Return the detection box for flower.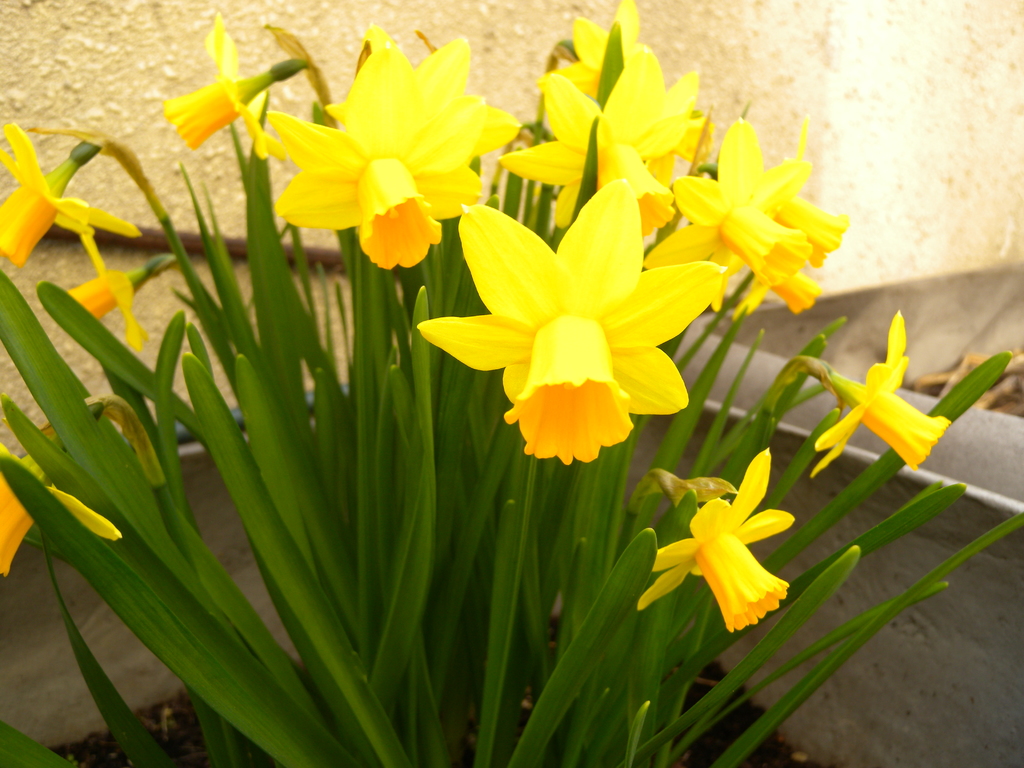
select_region(168, 10, 277, 156).
